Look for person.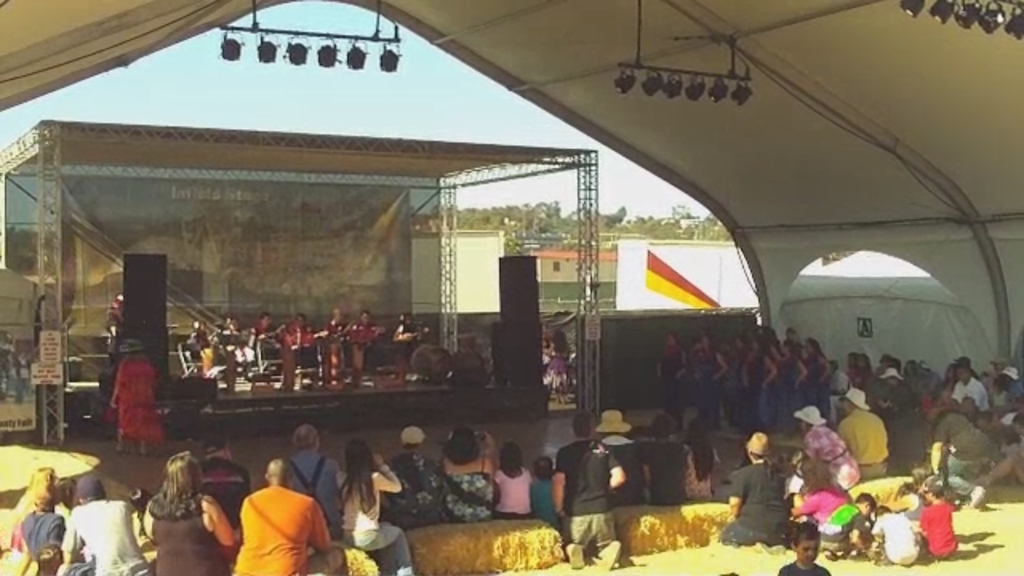
Found: [538,326,578,410].
